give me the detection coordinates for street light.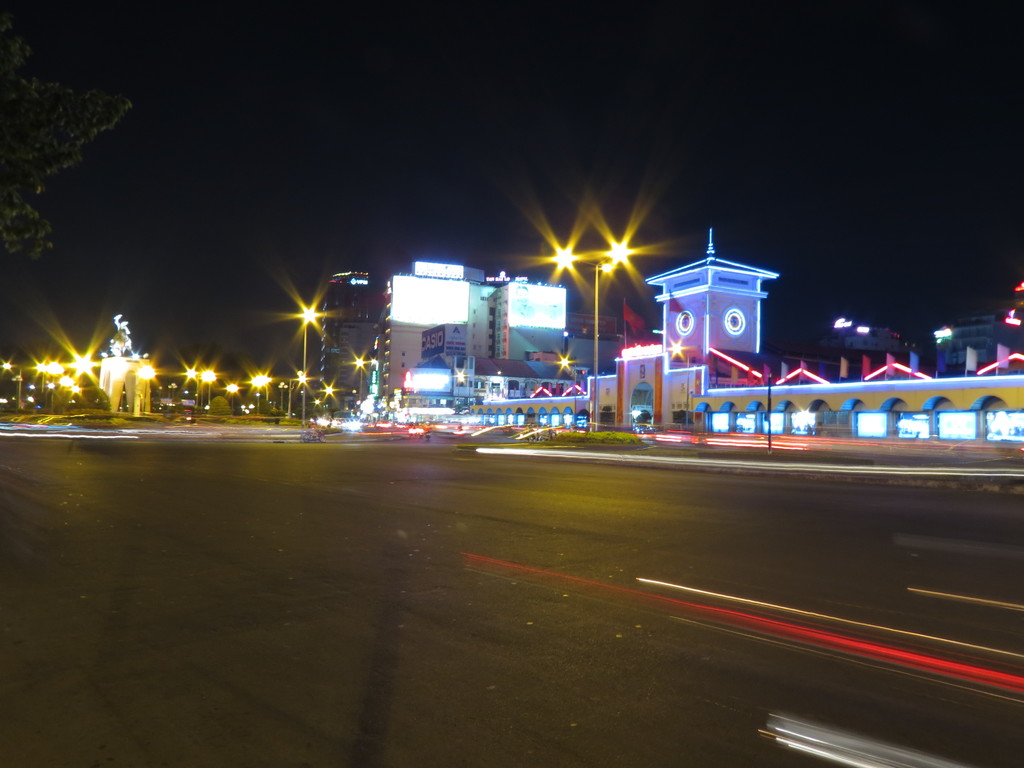
(x1=185, y1=369, x2=197, y2=410).
